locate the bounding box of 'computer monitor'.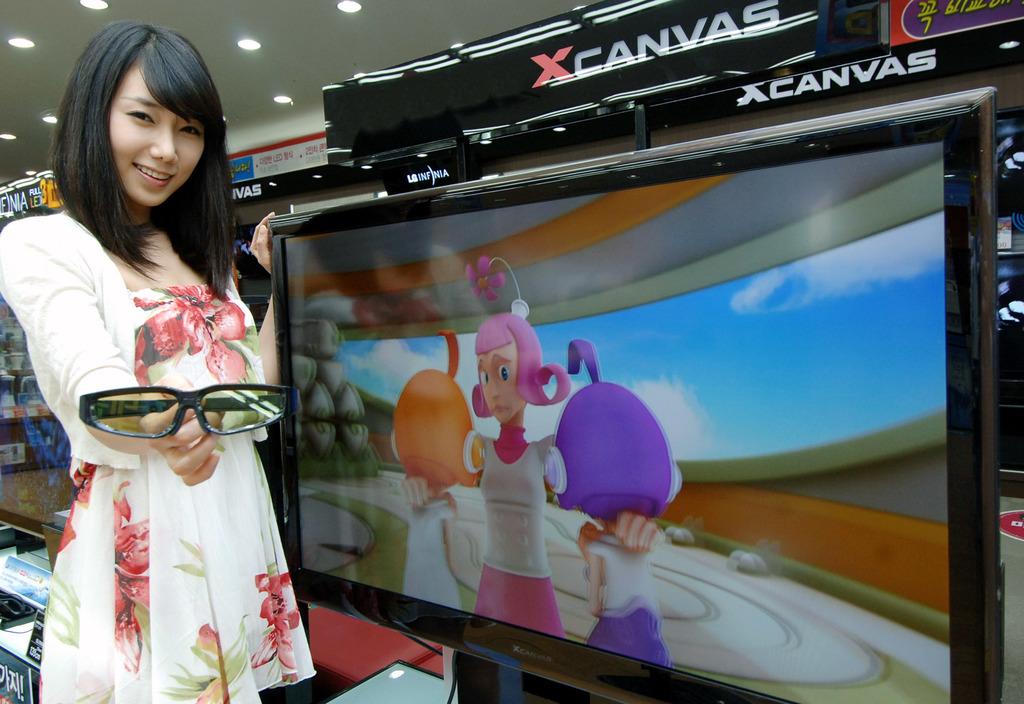
Bounding box: bbox=(467, 97, 637, 184).
